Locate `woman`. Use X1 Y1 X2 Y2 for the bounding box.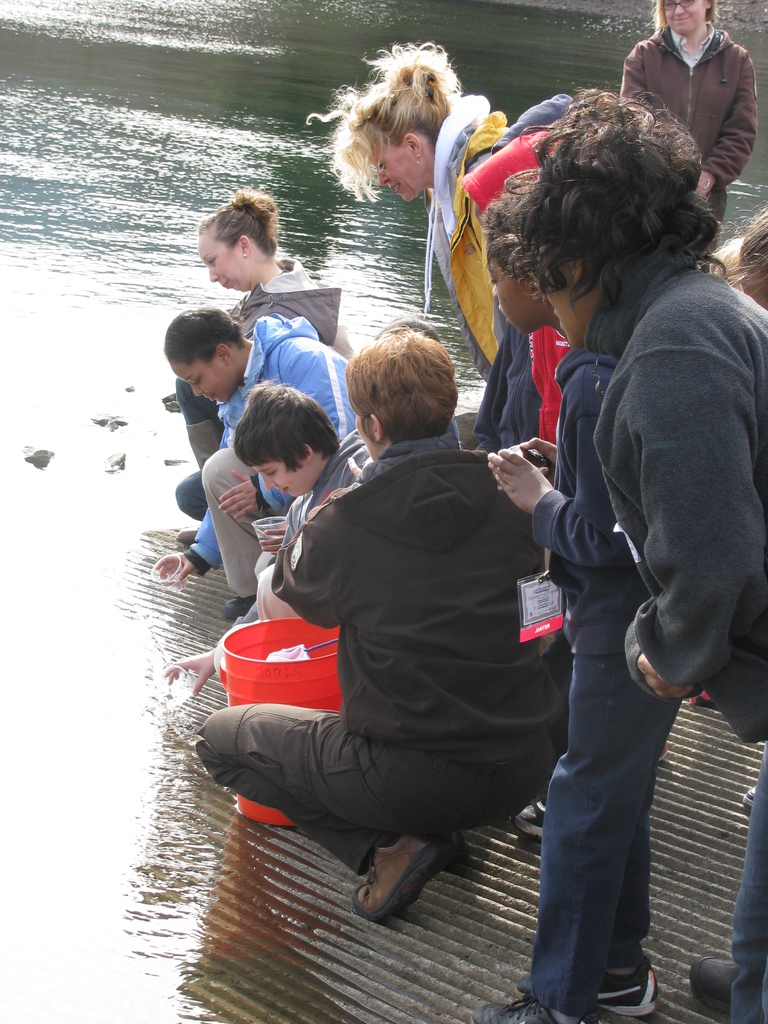
305 41 522 394.
